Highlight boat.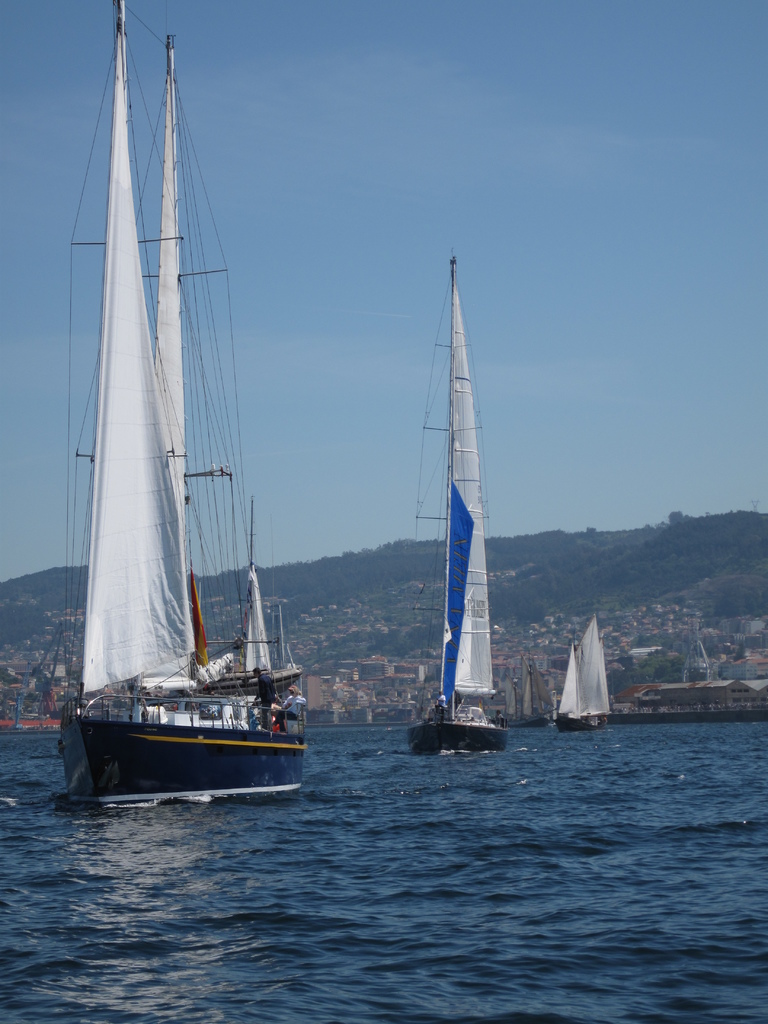
Highlighted region: locate(21, 31, 330, 807).
